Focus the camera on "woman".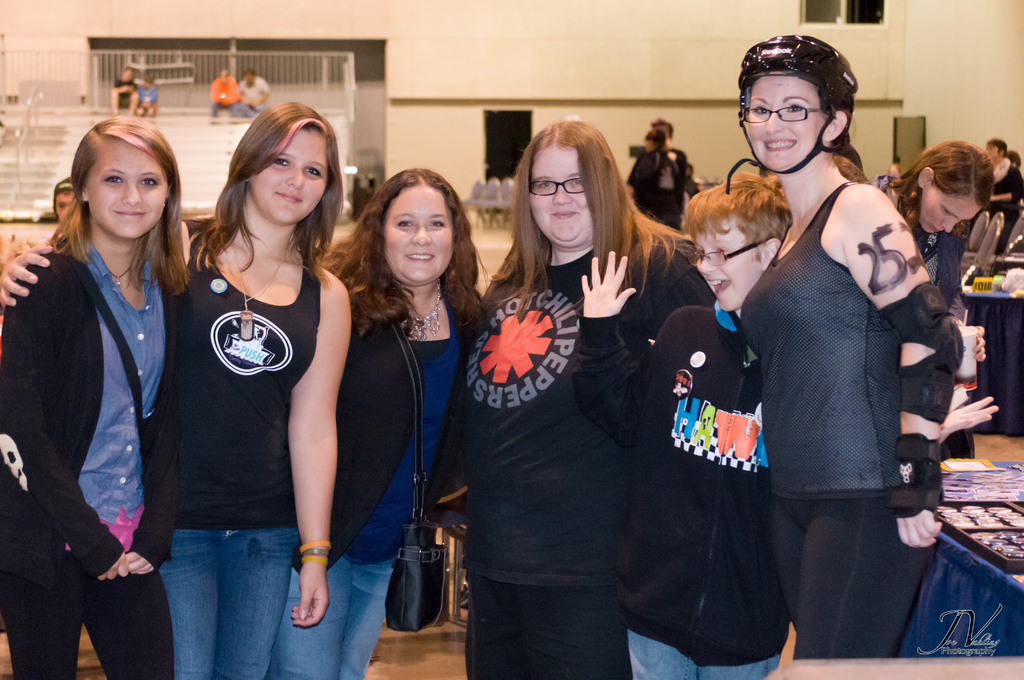
Focus region: box=[733, 35, 961, 657].
